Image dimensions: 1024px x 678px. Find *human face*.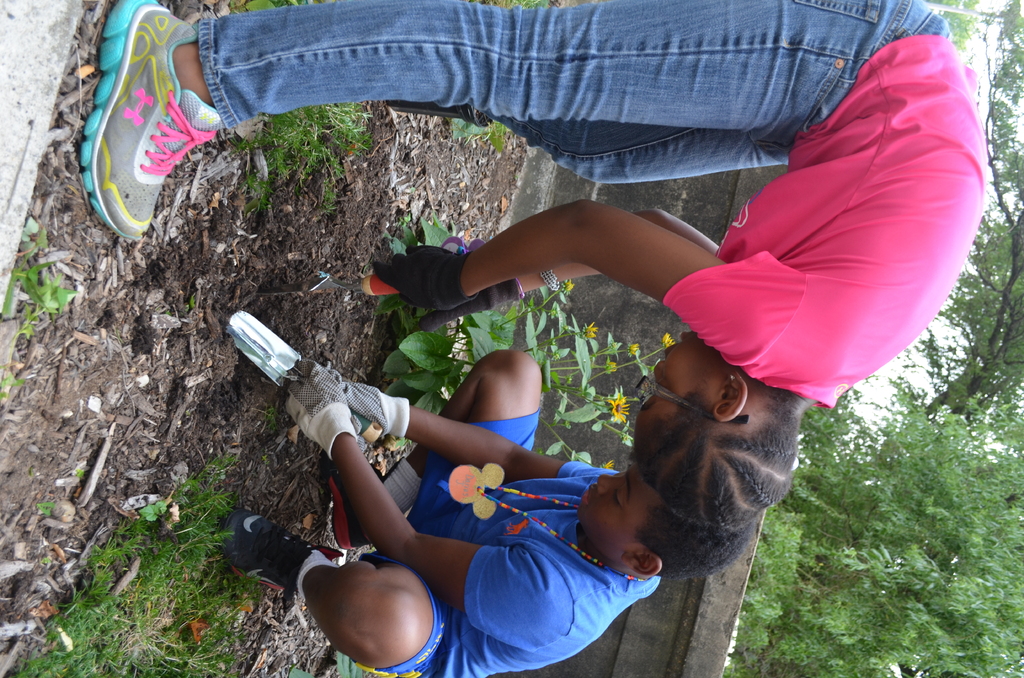
locate(578, 461, 660, 561).
